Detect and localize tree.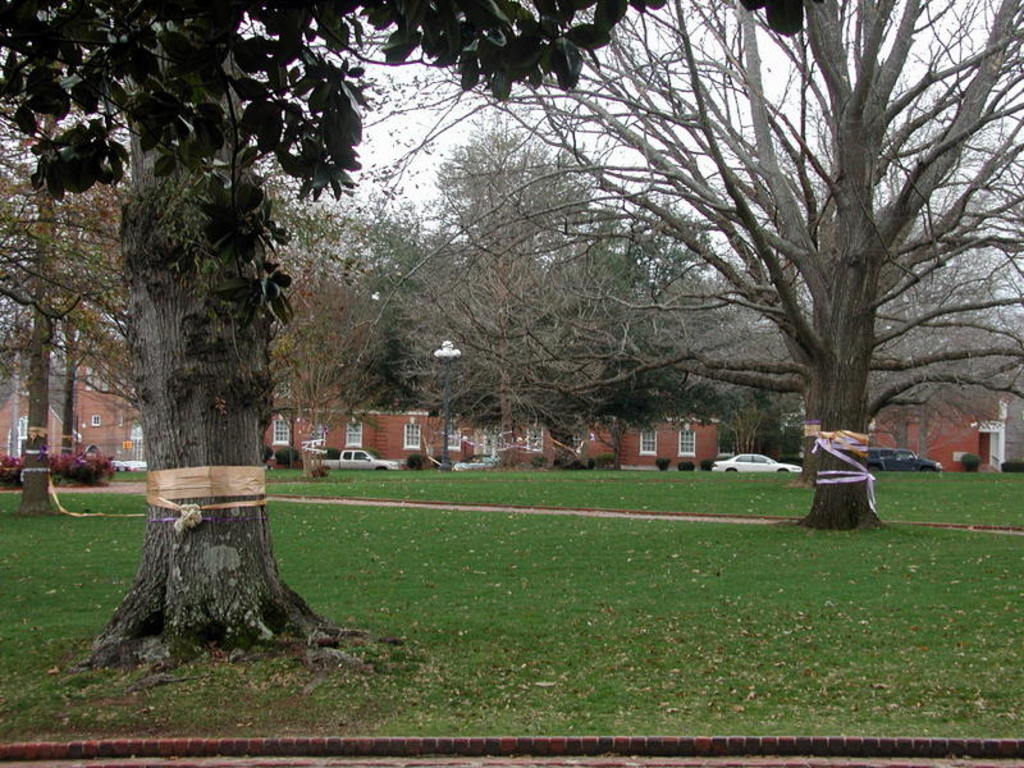
Localized at <box>0,100,147,508</box>.
